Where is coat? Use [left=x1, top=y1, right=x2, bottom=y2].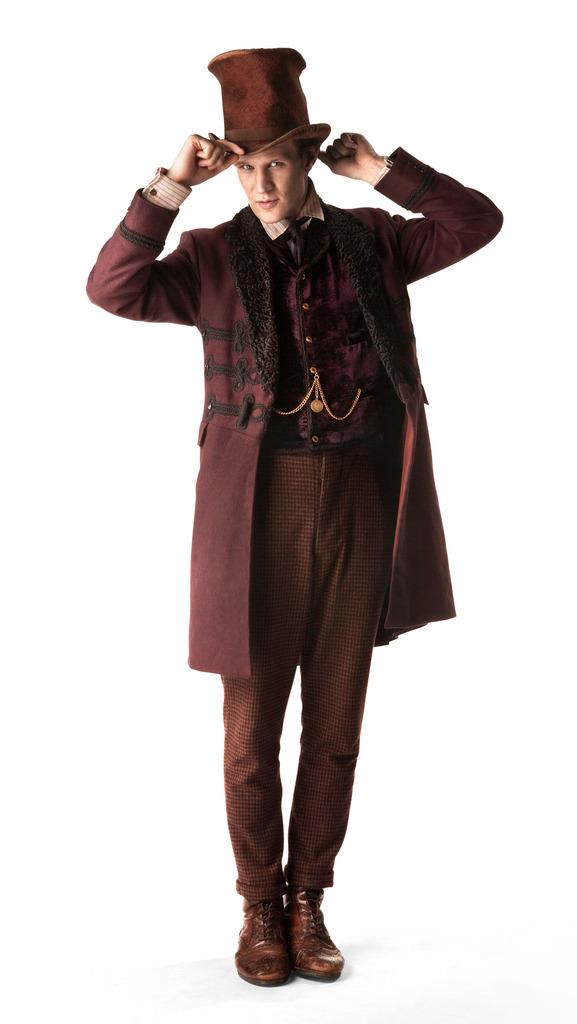
[left=128, top=157, right=442, bottom=705].
